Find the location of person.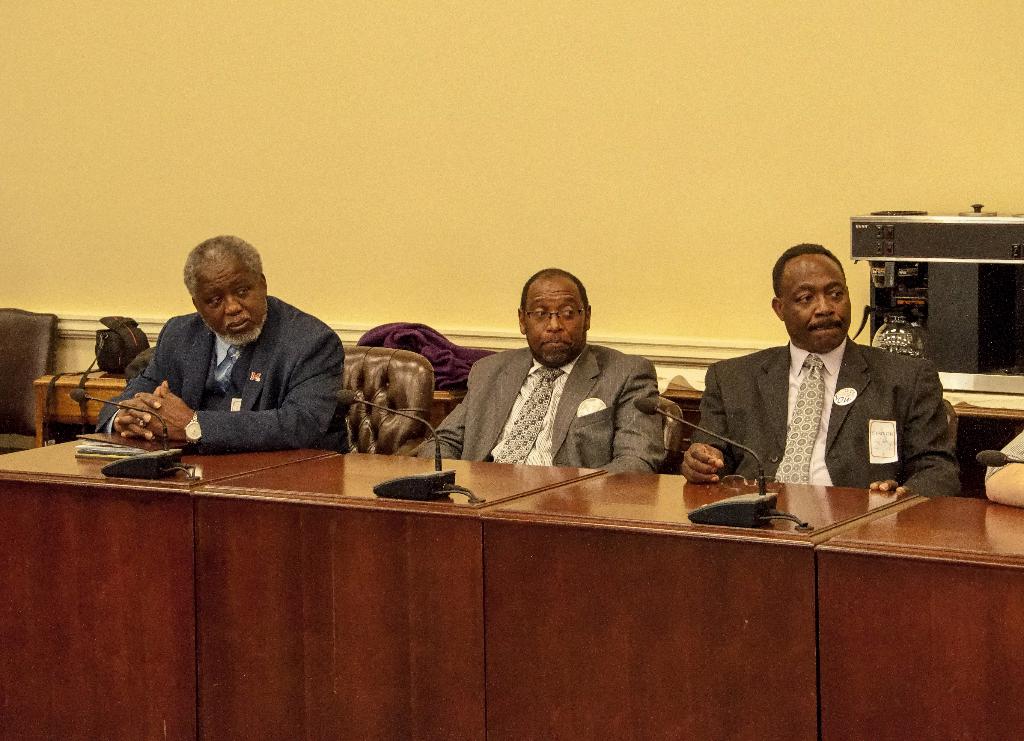
Location: region(679, 242, 961, 491).
